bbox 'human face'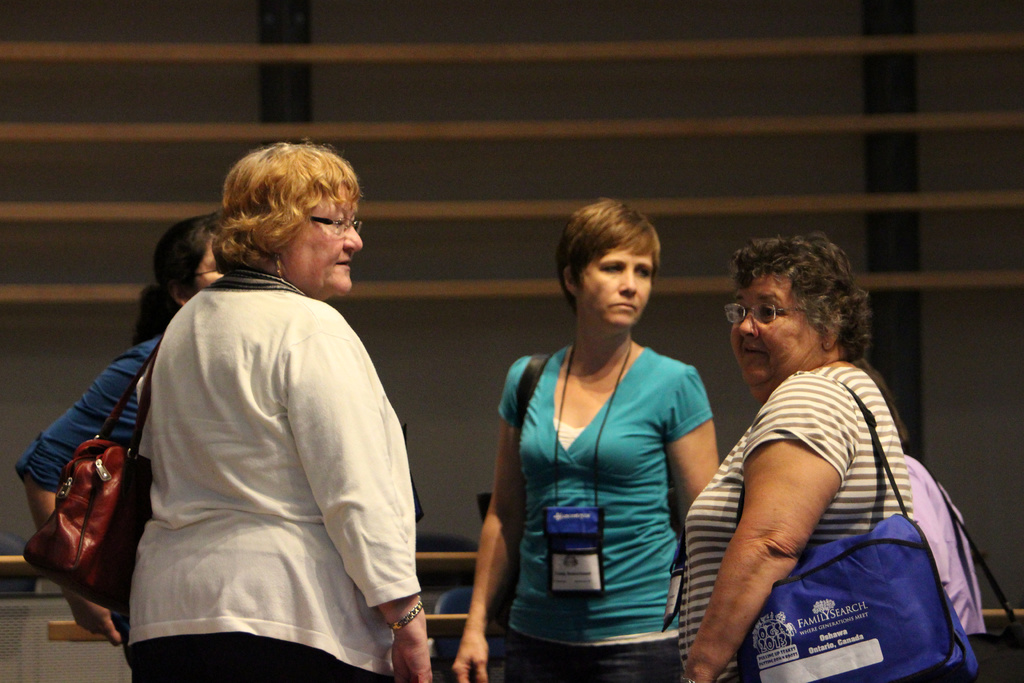
bbox=(726, 278, 828, 386)
